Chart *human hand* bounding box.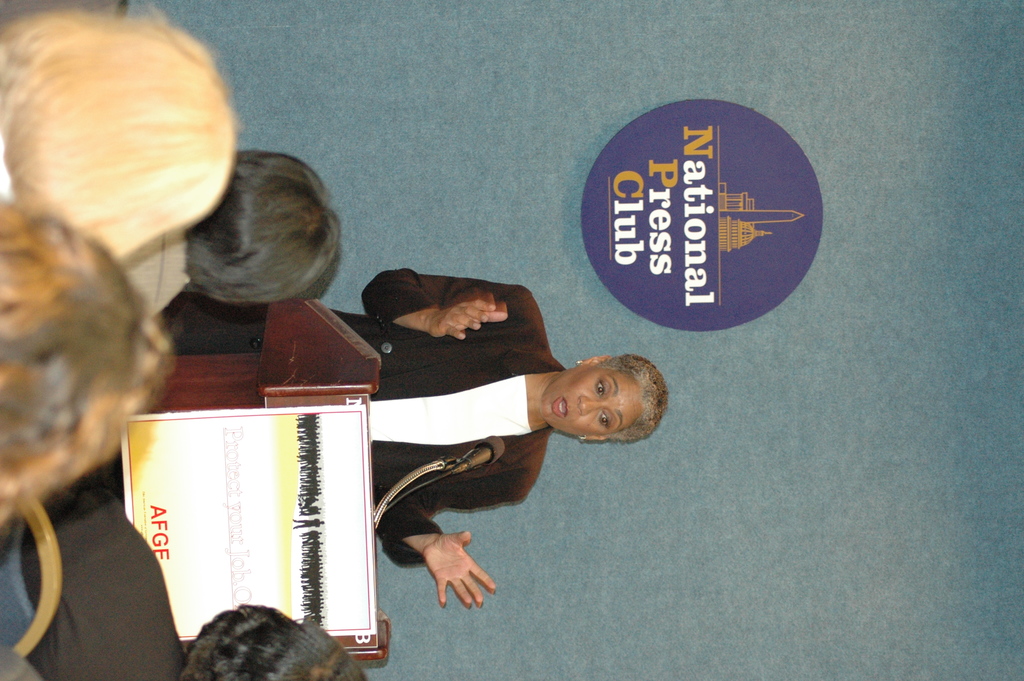
Charted: bbox(406, 526, 495, 617).
